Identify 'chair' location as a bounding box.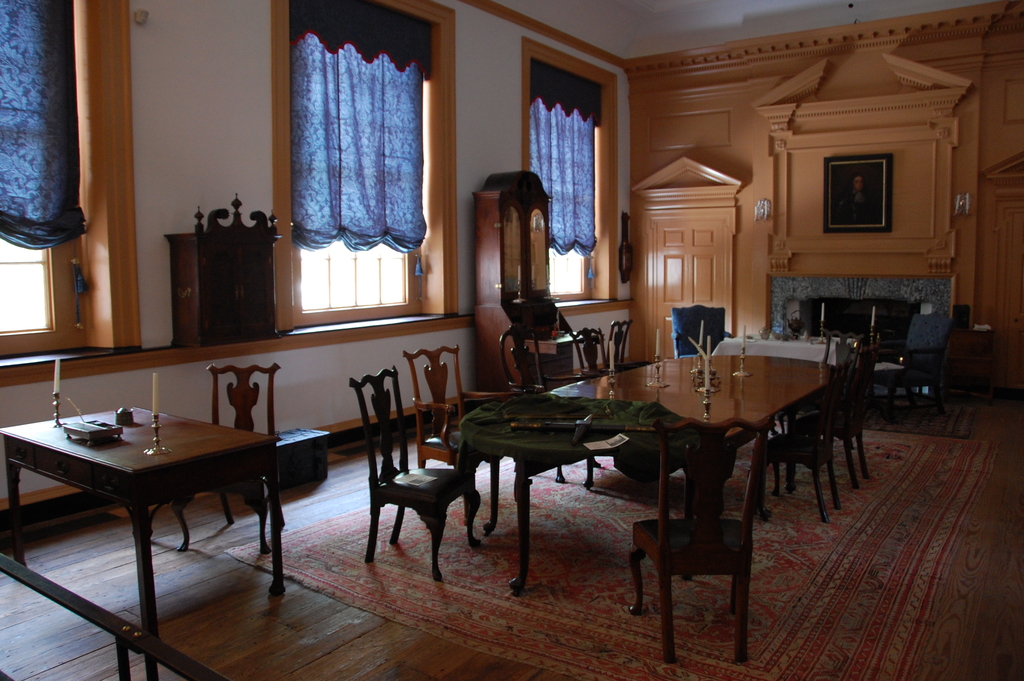
(x1=668, y1=303, x2=732, y2=359).
